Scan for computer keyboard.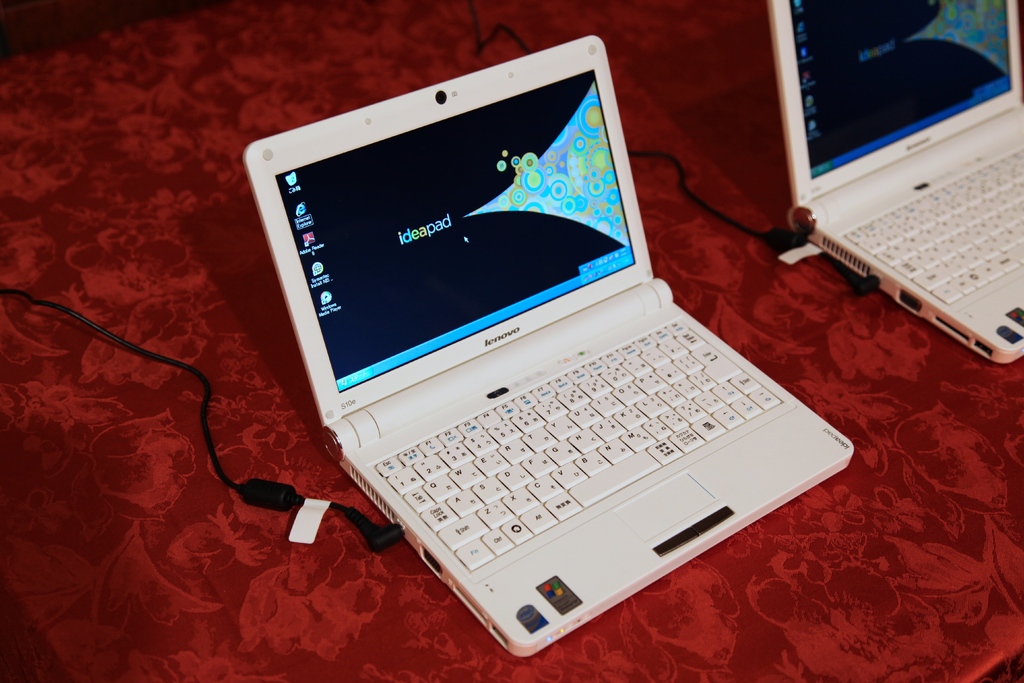
Scan result: [left=838, top=144, right=1023, bottom=307].
